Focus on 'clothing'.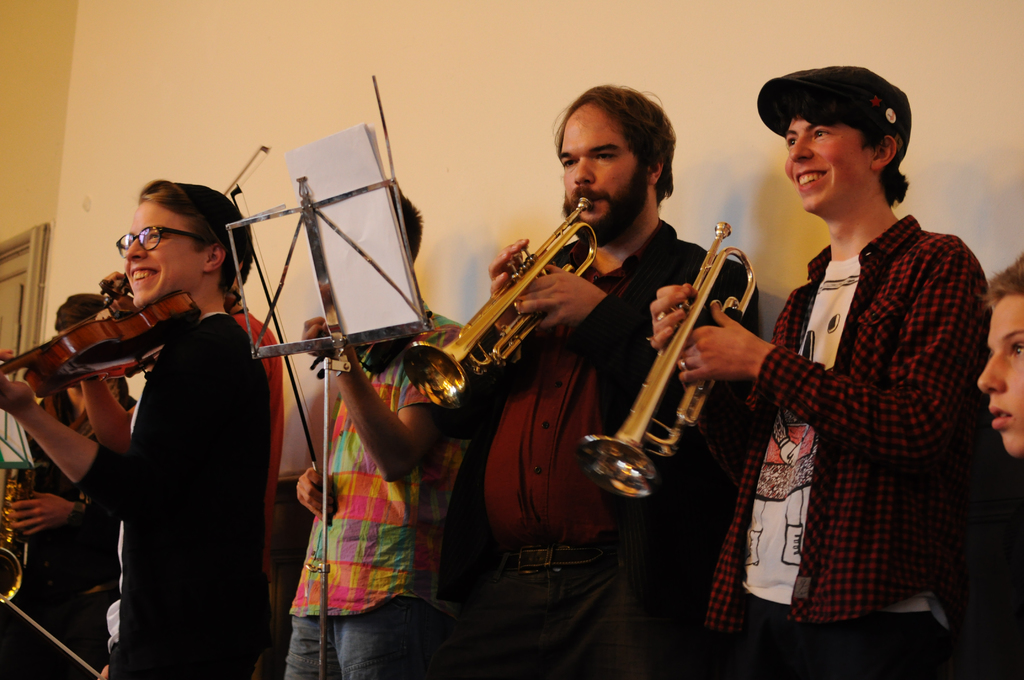
Focused at box(283, 301, 470, 679).
